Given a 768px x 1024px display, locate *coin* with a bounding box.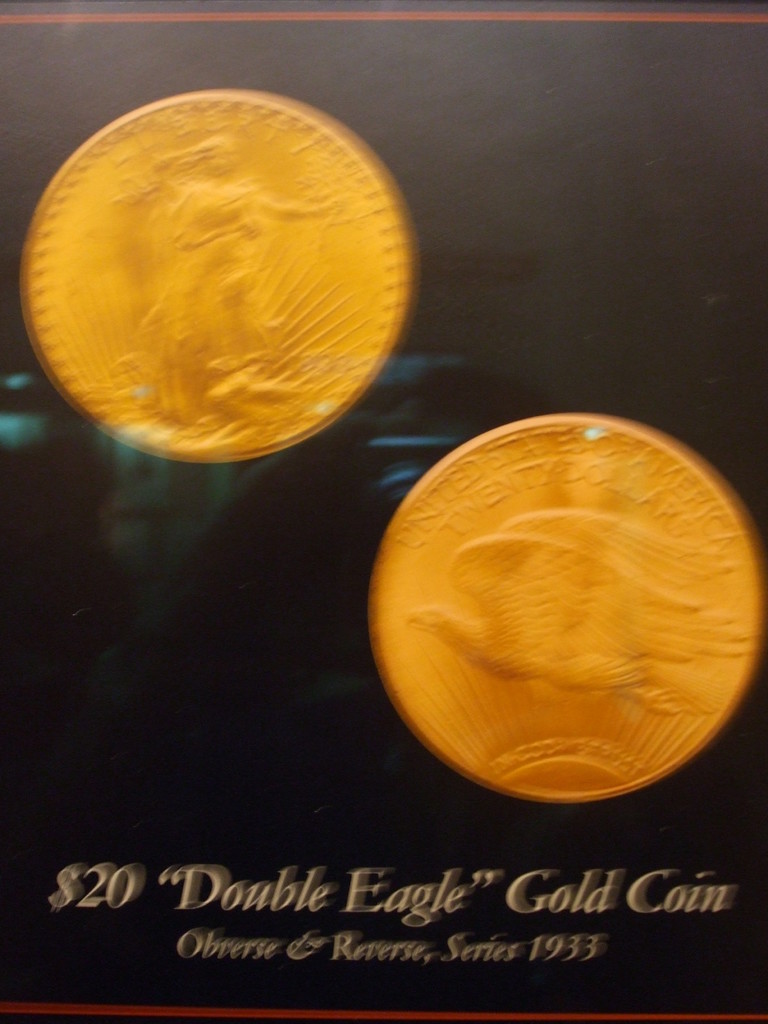
Located: left=24, top=87, right=416, bottom=461.
